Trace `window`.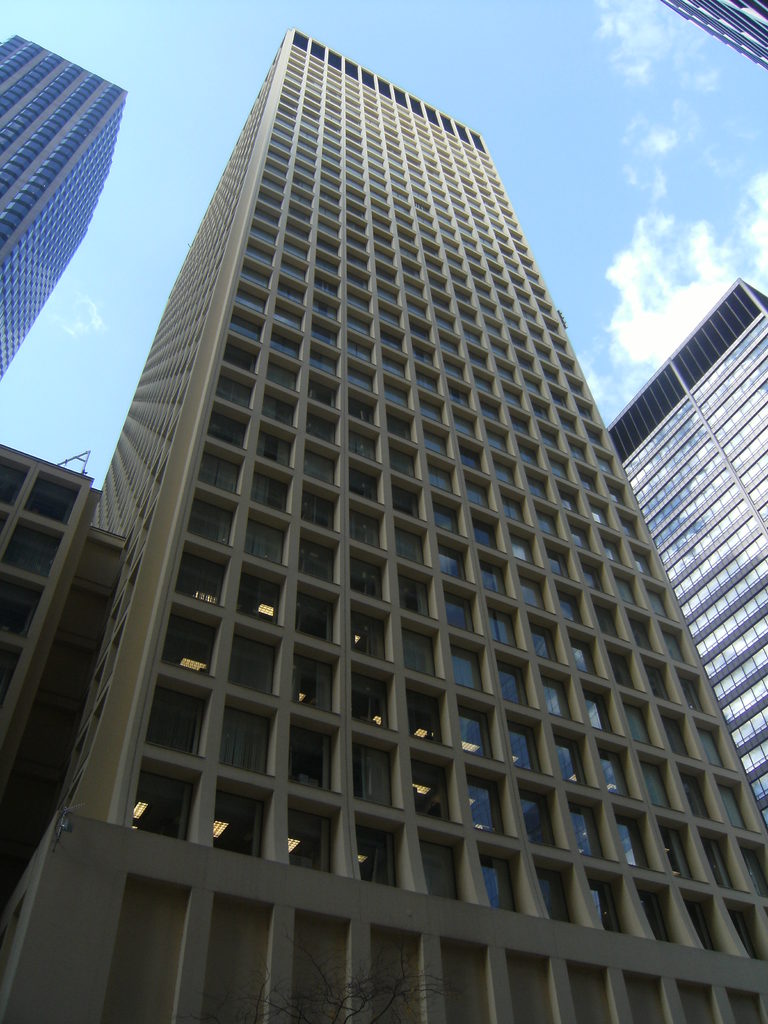
Traced to 181 493 237 552.
